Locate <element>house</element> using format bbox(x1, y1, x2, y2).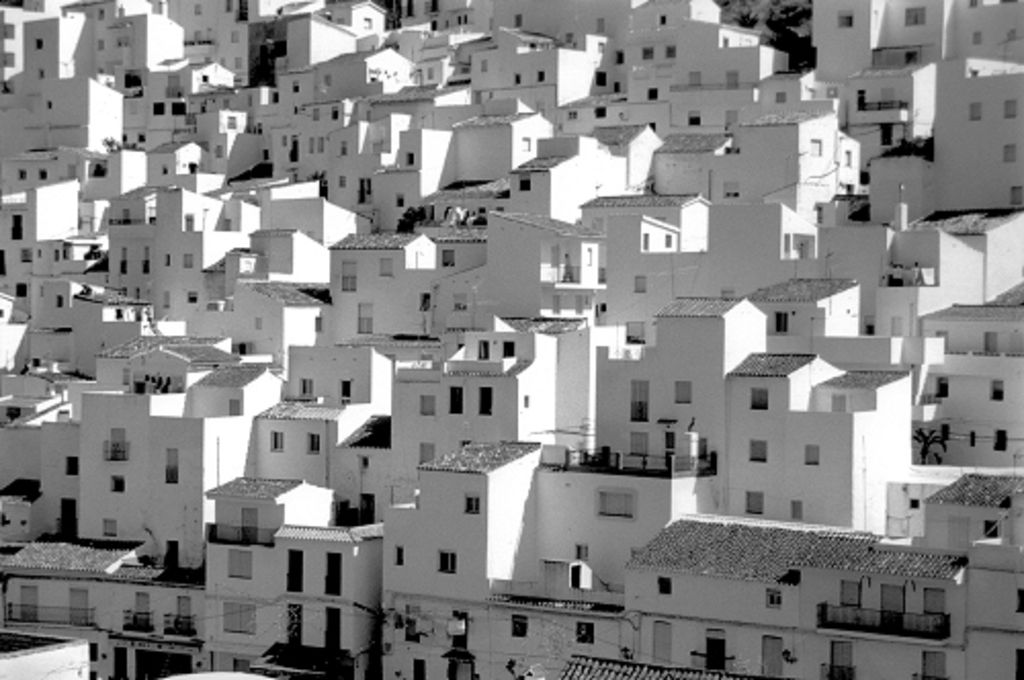
bbox(68, 147, 150, 197).
